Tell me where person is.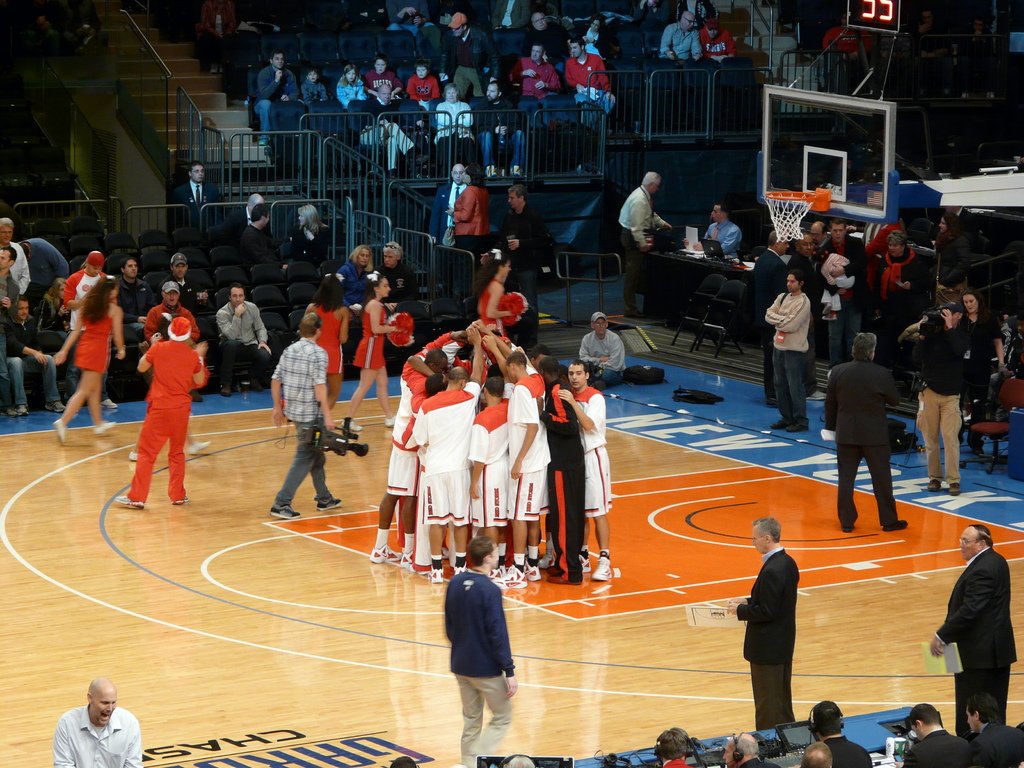
person is at rect(380, 237, 413, 306).
